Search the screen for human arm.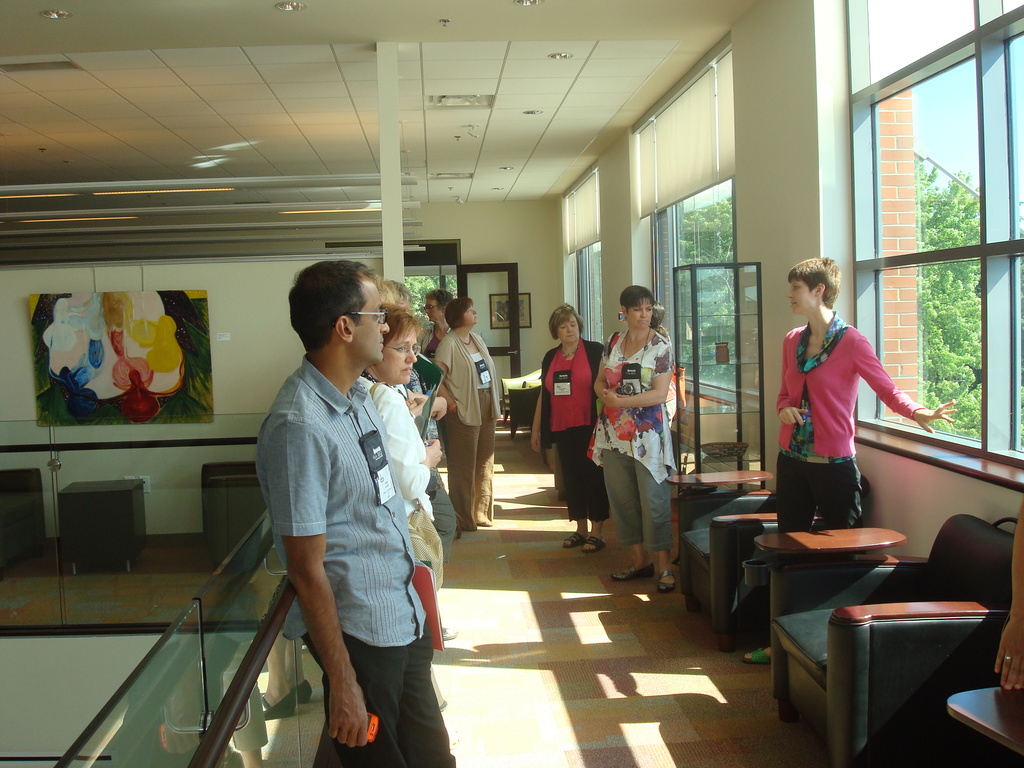
Found at 408 397 427 418.
